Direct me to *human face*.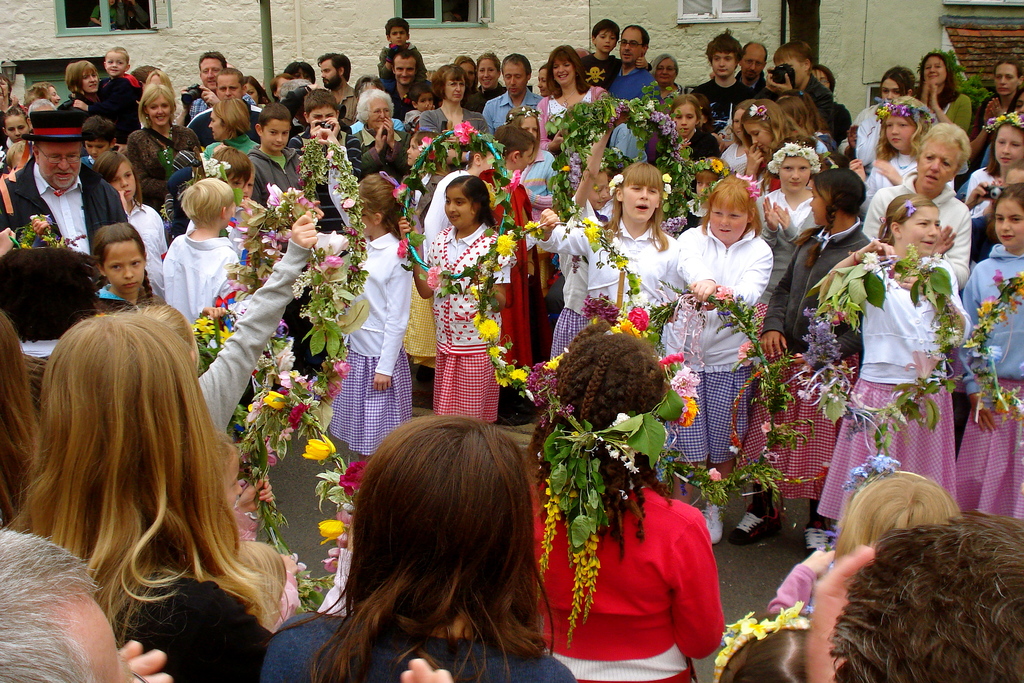
Direction: l=245, t=81, r=260, b=109.
